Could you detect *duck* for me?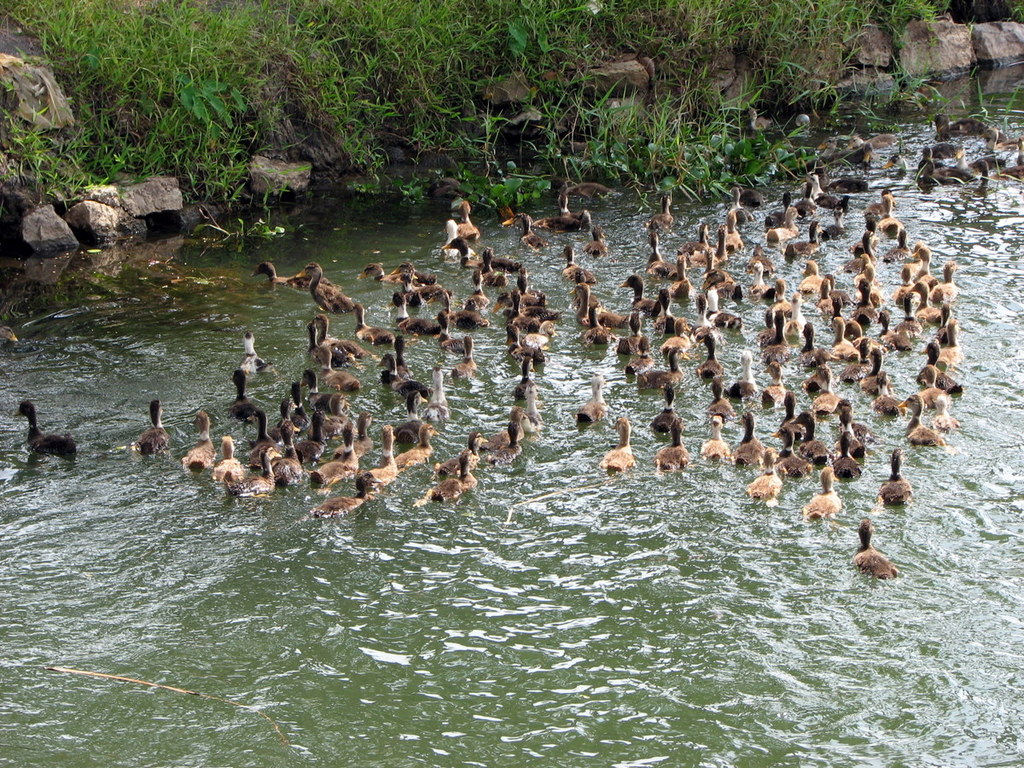
Detection result: (793, 259, 831, 301).
